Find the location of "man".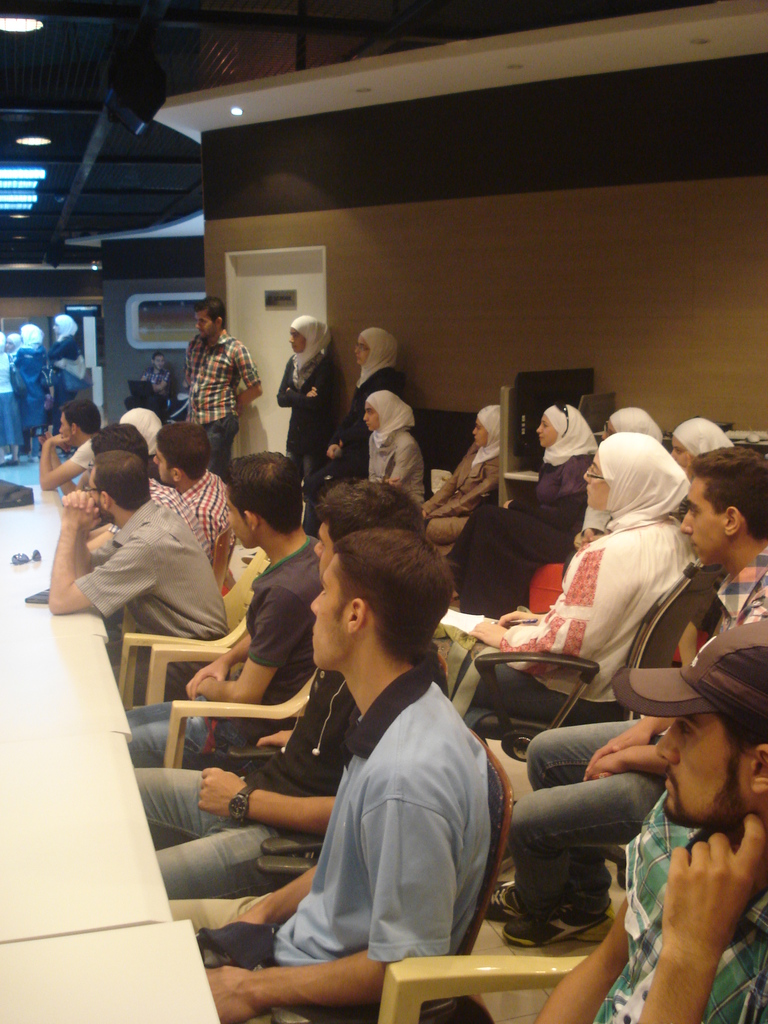
Location: 479/440/767/945.
